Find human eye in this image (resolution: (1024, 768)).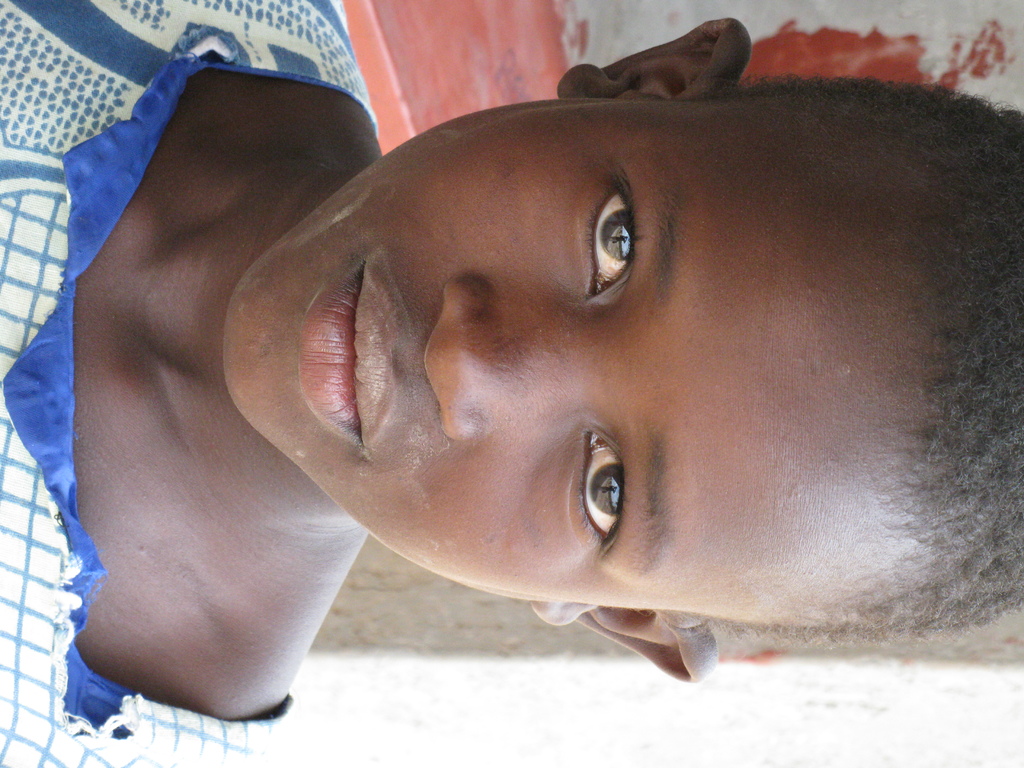
pyautogui.locateOnScreen(566, 415, 633, 562).
